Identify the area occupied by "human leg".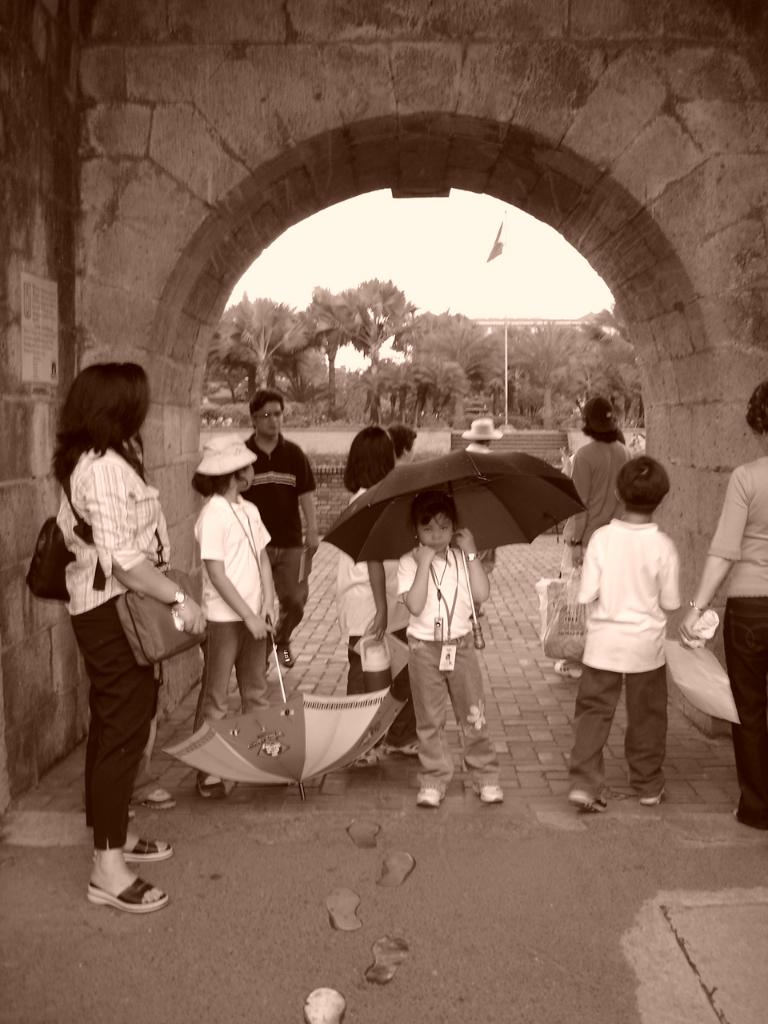
Area: rect(239, 618, 274, 714).
